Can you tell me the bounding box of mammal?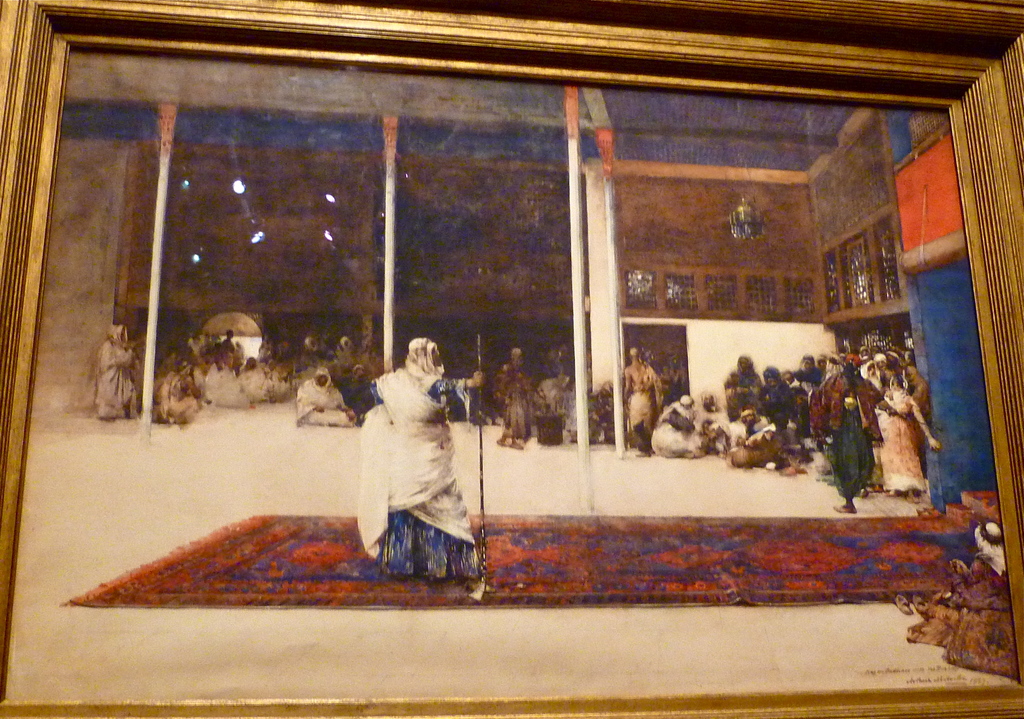
(596, 375, 620, 443).
